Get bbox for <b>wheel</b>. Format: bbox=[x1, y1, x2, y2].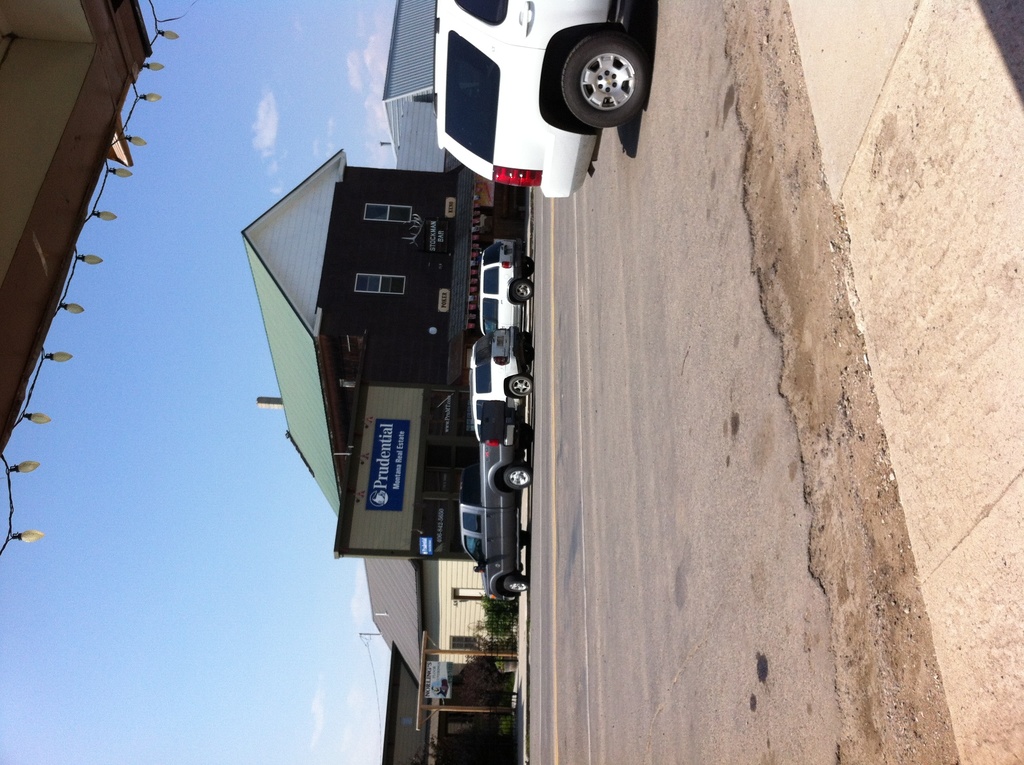
bbox=[528, 347, 533, 358].
